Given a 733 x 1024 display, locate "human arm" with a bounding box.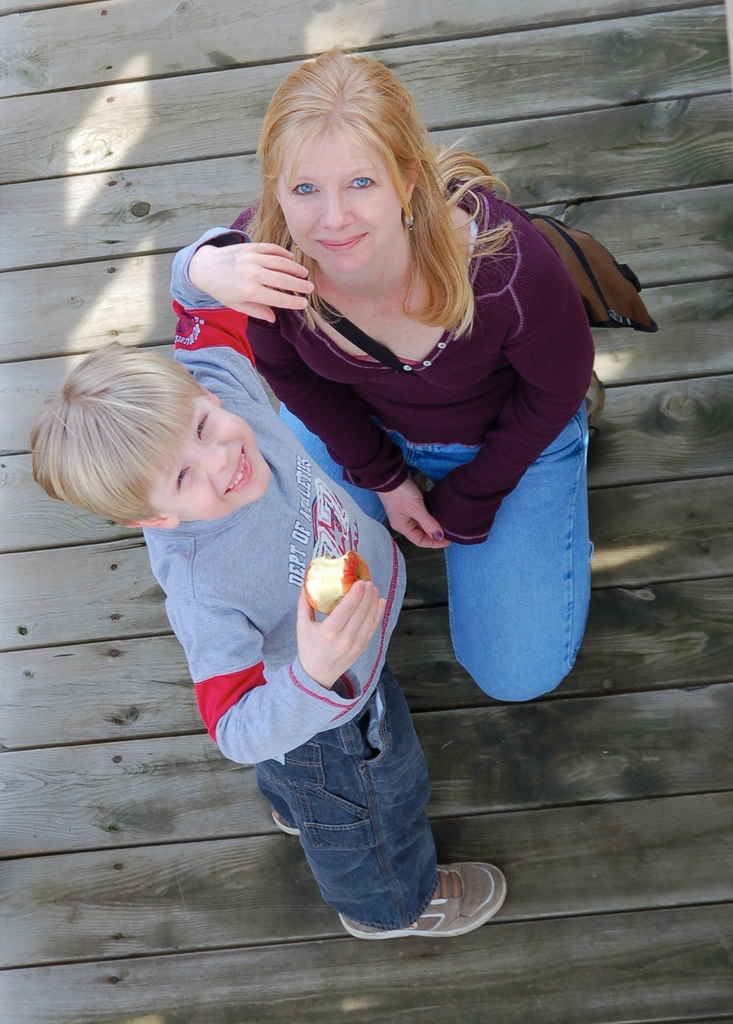
Located: (405,206,626,563).
